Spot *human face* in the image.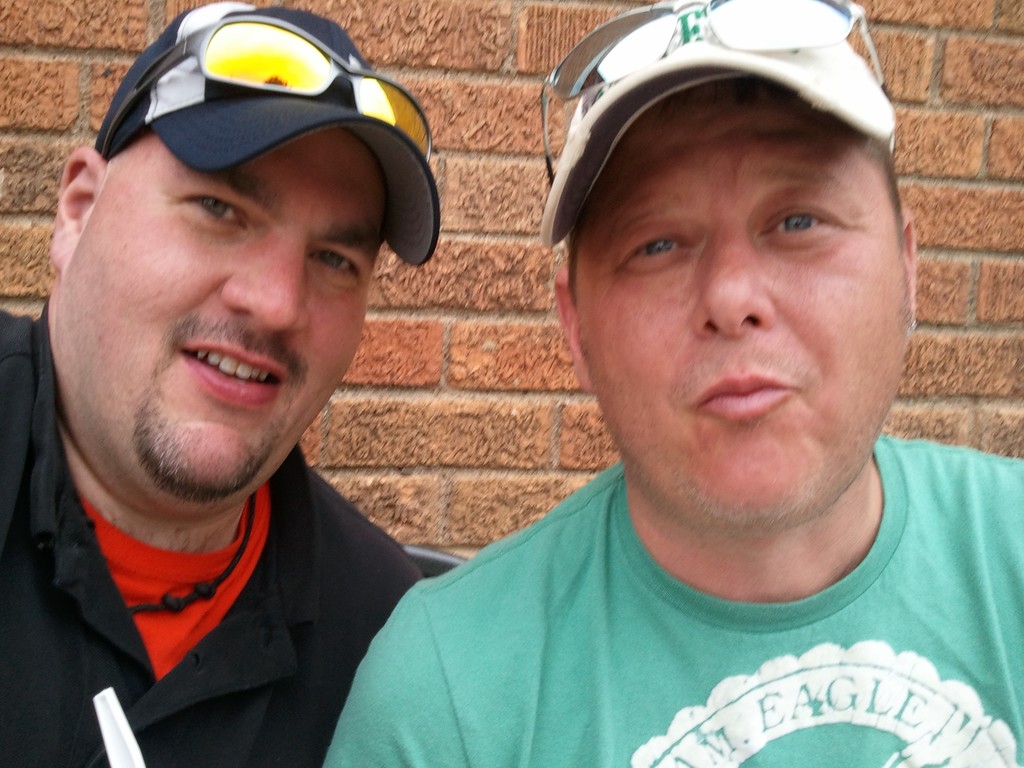
*human face* found at (70, 131, 391, 500).
